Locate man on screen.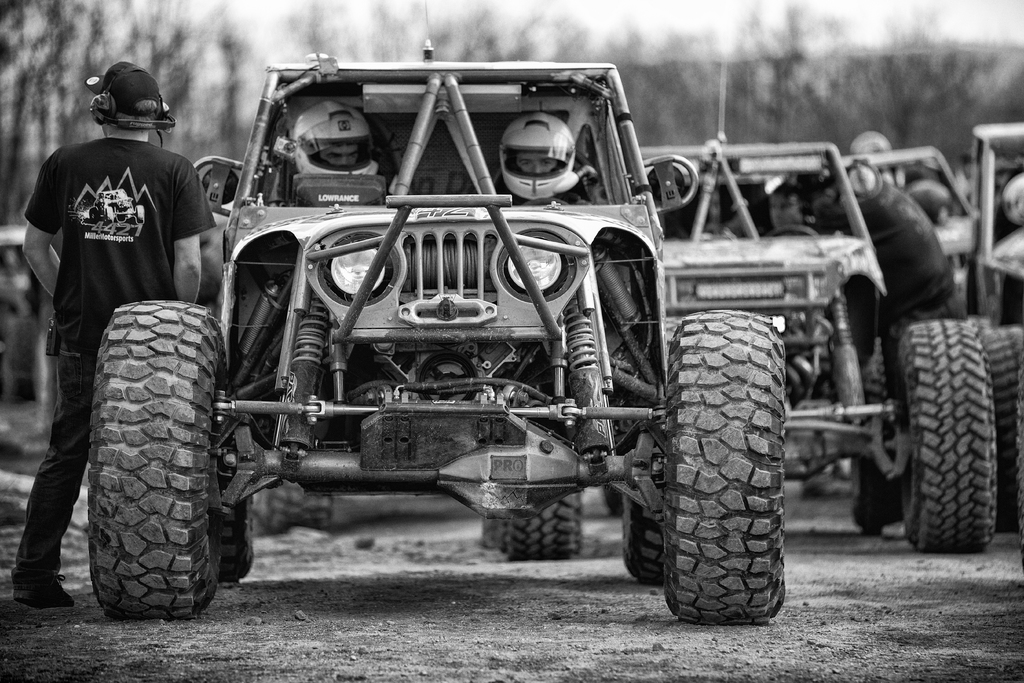
On screen at [left=769, top=181, right=819, bottom=236].
